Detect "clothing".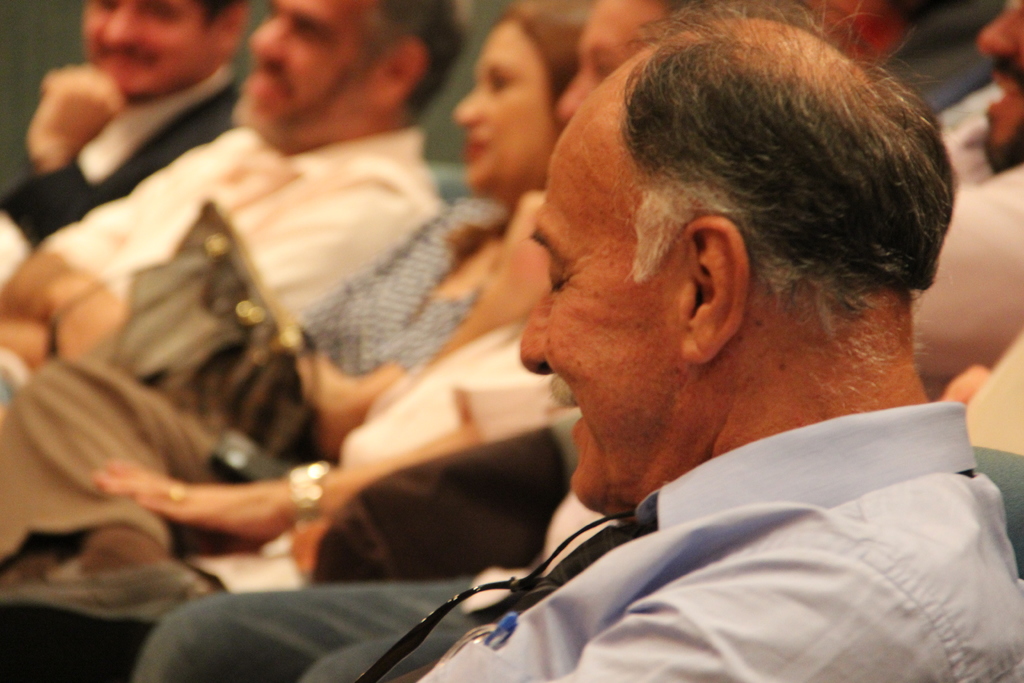
Detected at x1=33 y1=119 x2=438 y2=332.
